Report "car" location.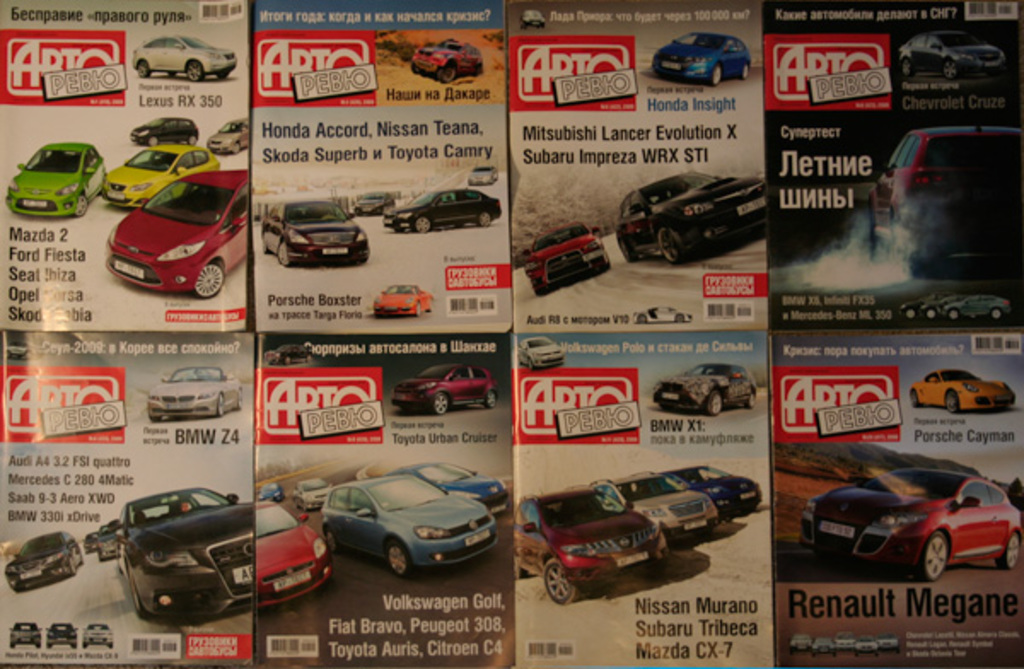
Report: left=348, top=181, right=403, bottom=215.
